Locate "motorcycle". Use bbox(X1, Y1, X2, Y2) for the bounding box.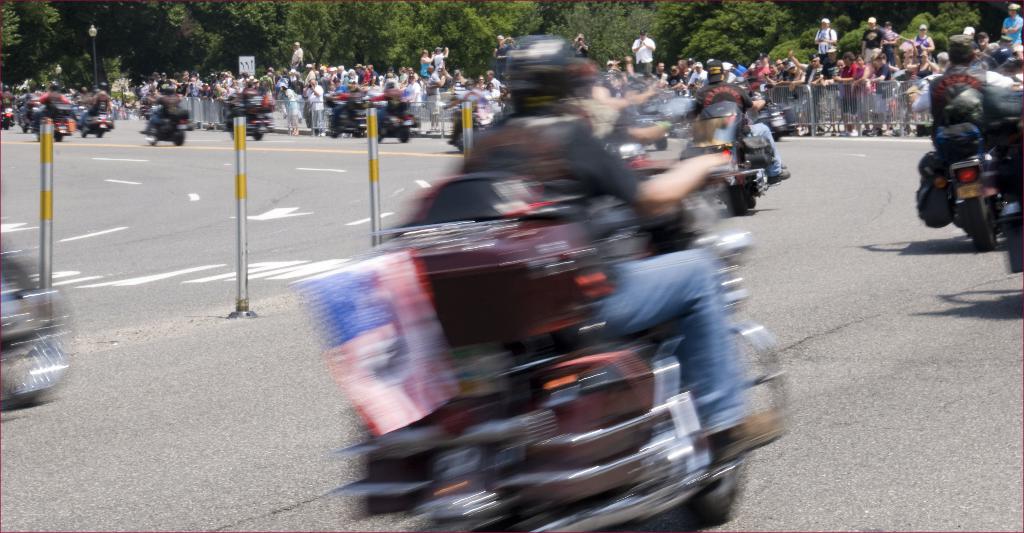
bbox(926, 150, 1005, 251).
